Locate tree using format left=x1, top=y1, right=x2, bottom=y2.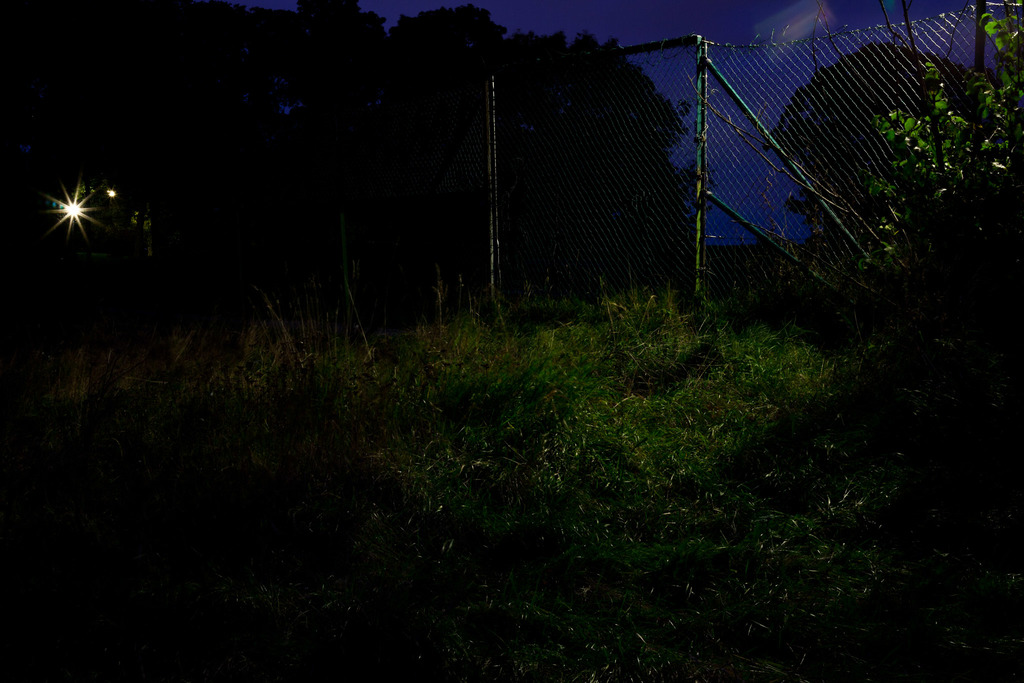
left=846, top=0, right=1023, bottom=302.
